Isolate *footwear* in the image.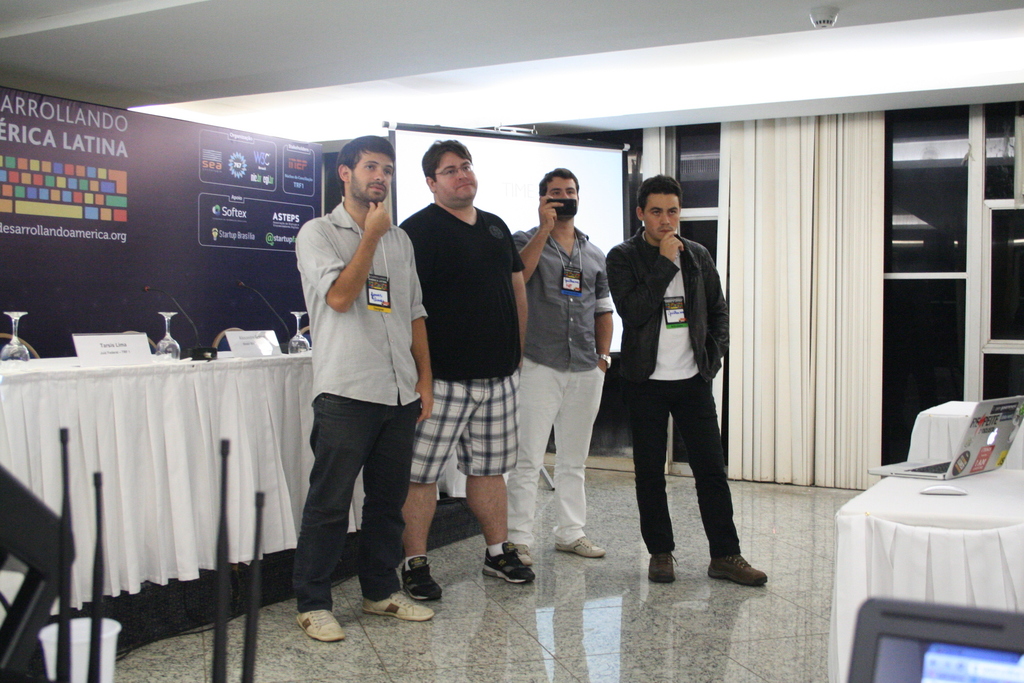
Isolated region: bbox=(515, 538, 538, 567).
